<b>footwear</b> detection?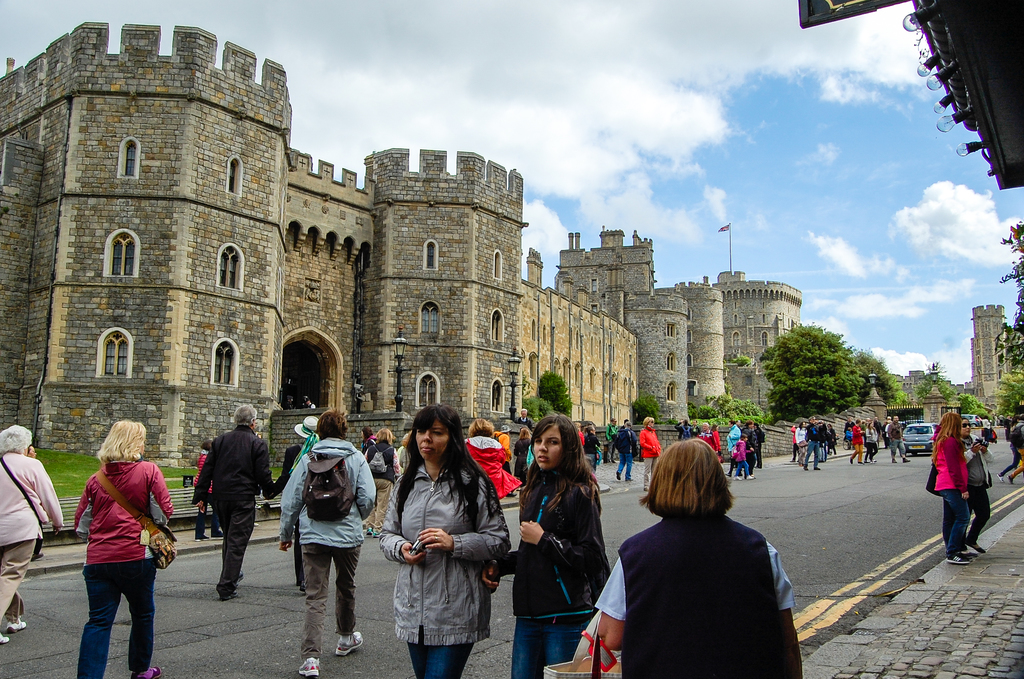
locate(734, 474, 744, 480)
